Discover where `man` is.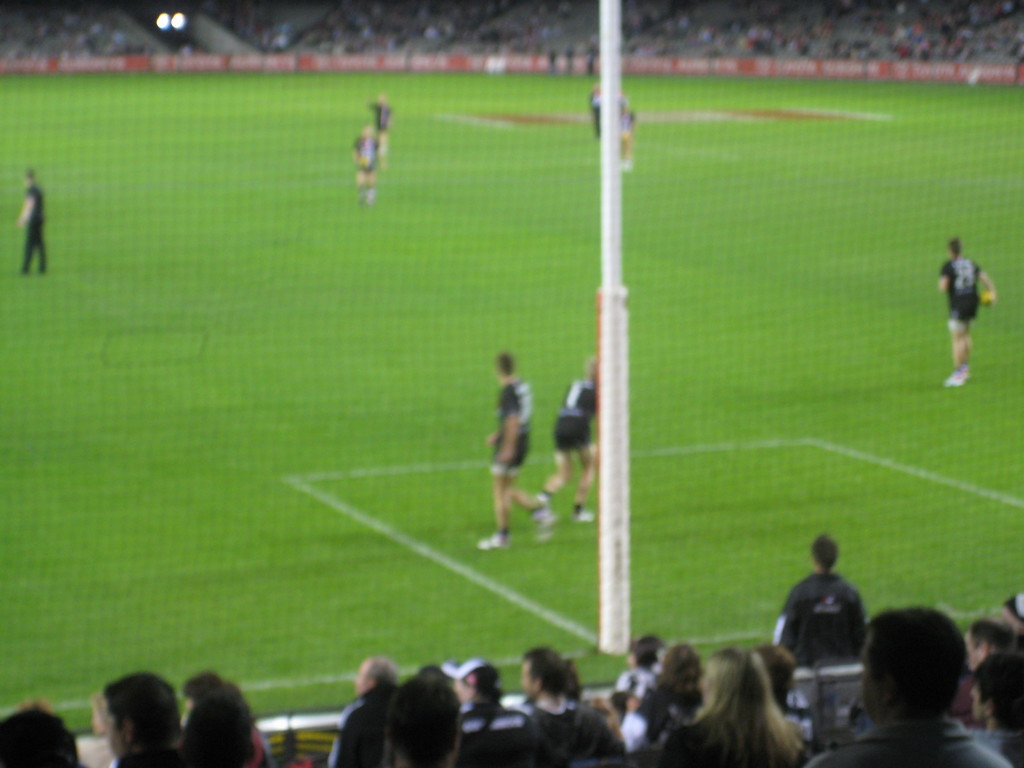
Discovered at (783, 539, 881, 727).
